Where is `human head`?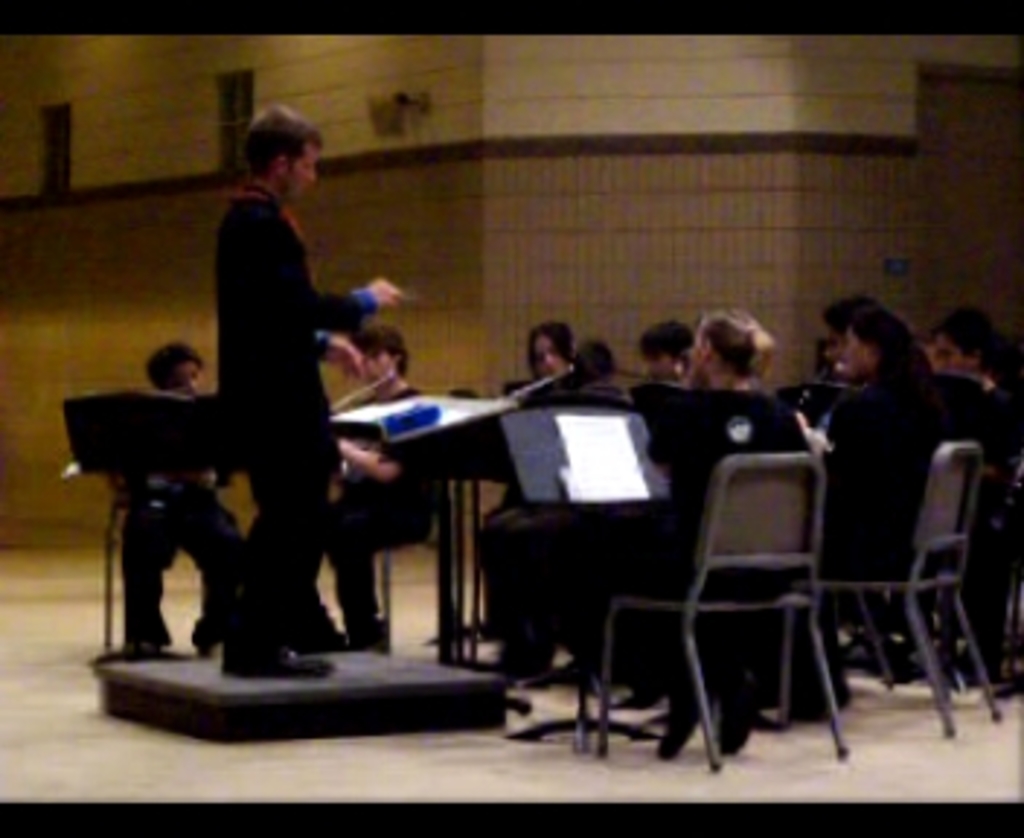
select_region(349, 326, 410, 396).
